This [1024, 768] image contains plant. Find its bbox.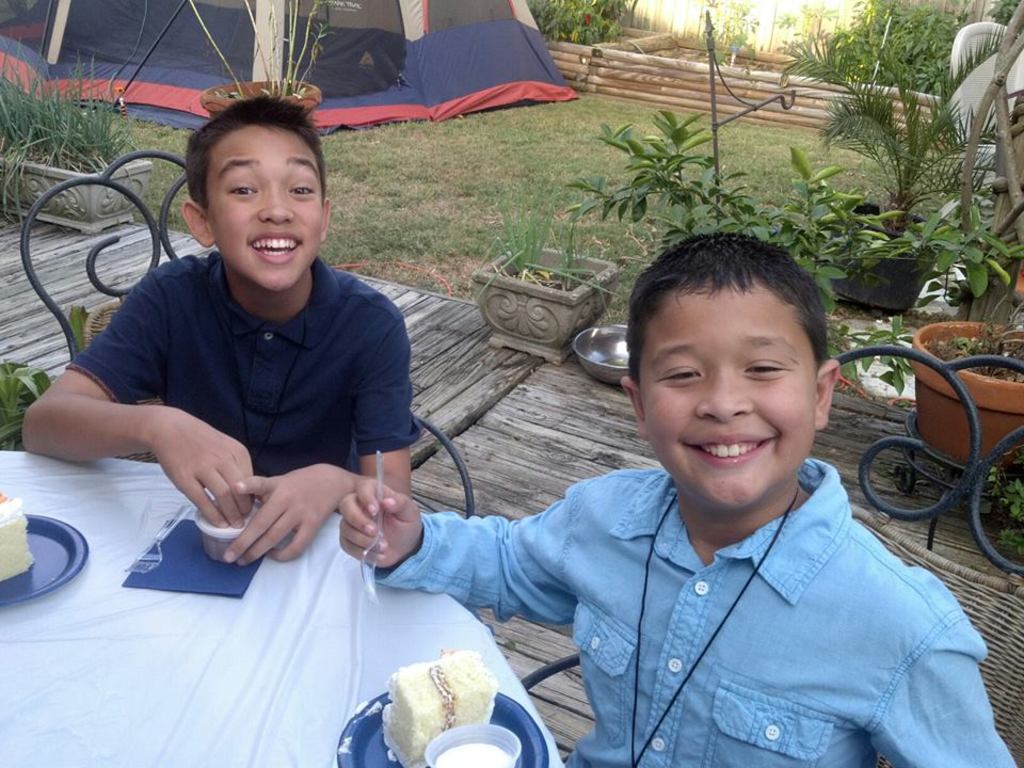
(left=529, top=0, right=638, bottom=49).
